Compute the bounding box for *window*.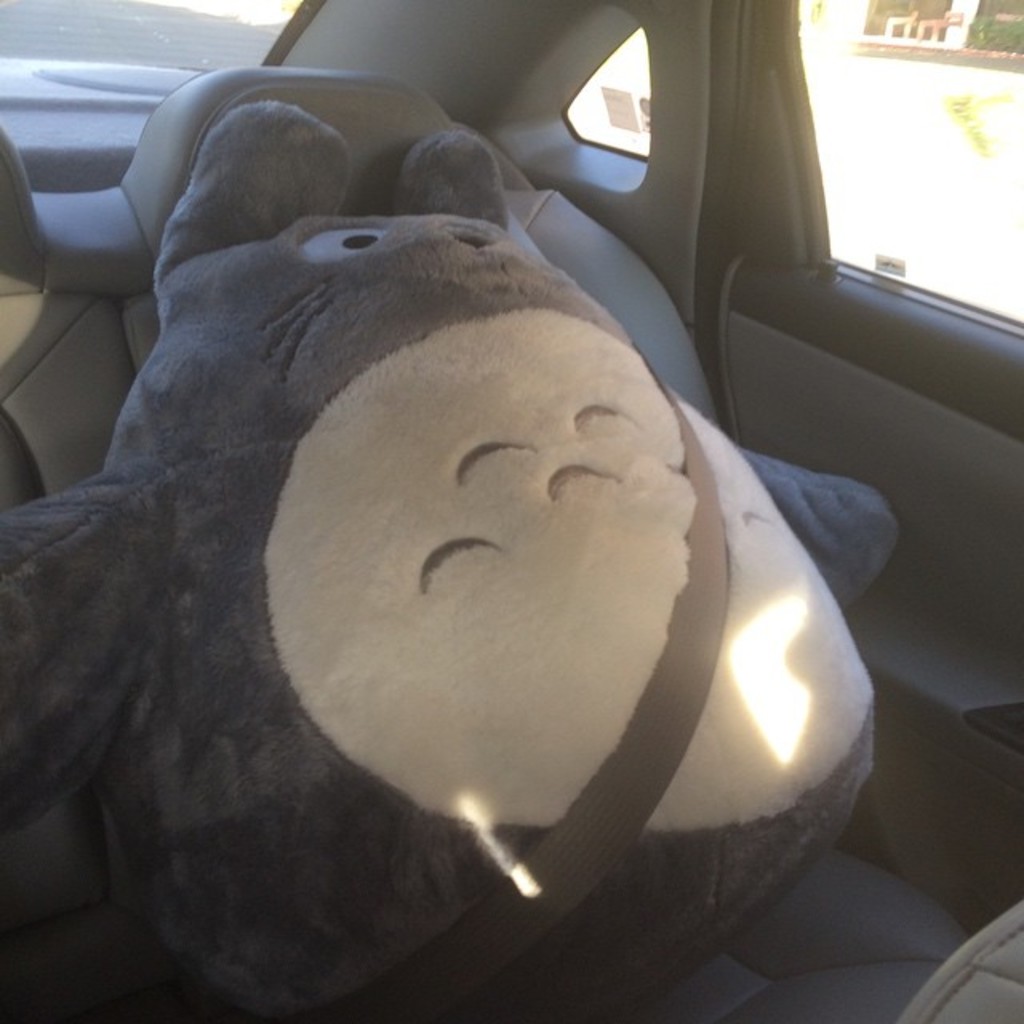
box(806, 37, 1013, 320).
